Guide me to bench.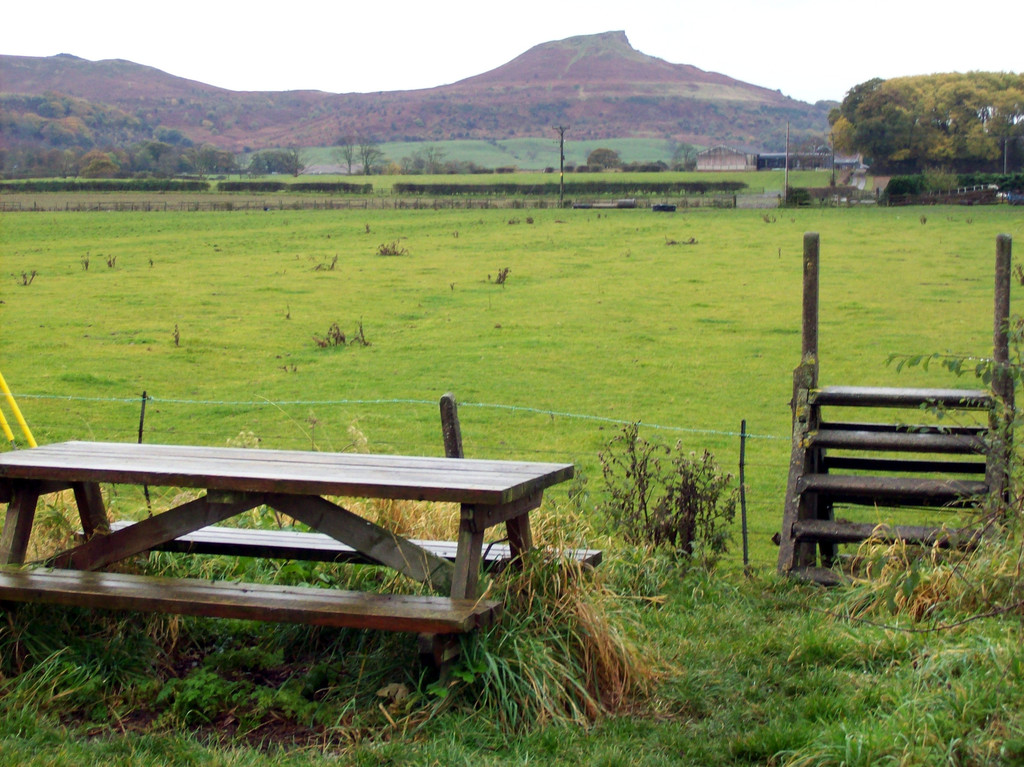
Guidance: locate(0, 386, 594, 686).
